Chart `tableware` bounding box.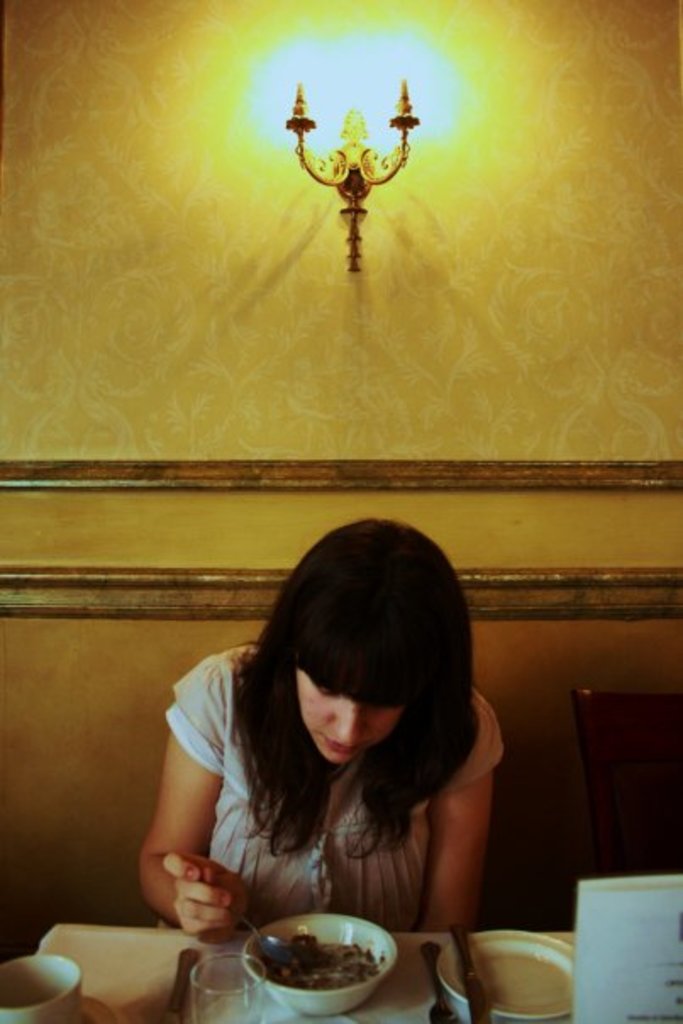
Charted: 158, 939, 198, 1022.
